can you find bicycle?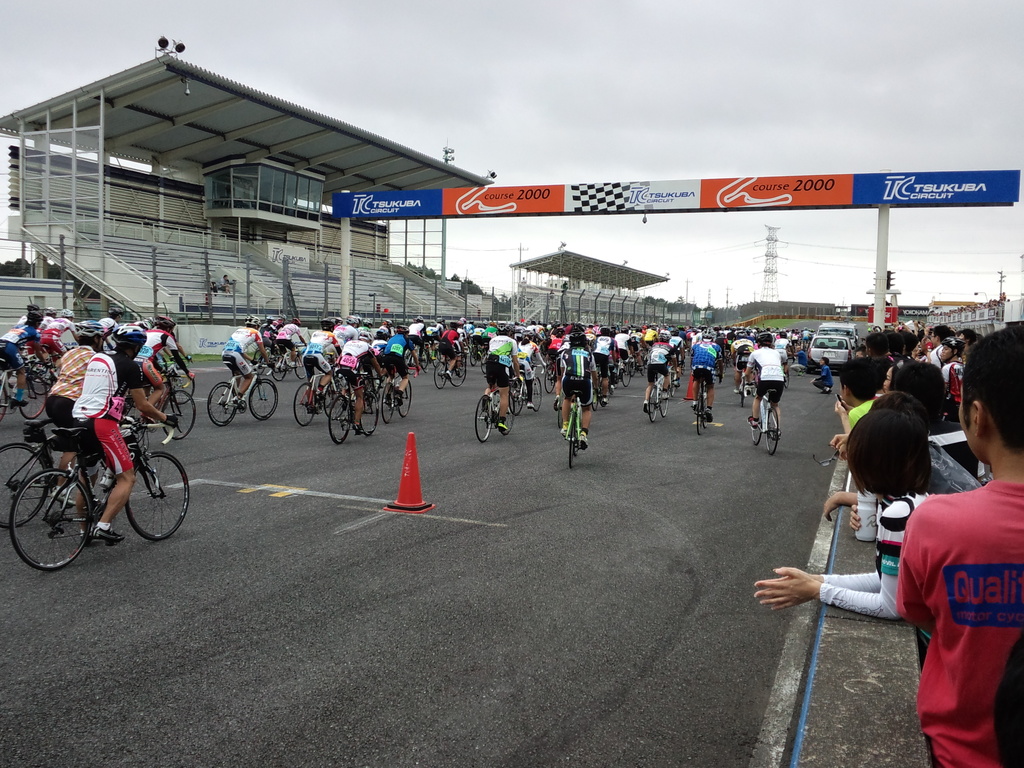
Yes, bounding box: bbox=(592, 376, 611, 419).
